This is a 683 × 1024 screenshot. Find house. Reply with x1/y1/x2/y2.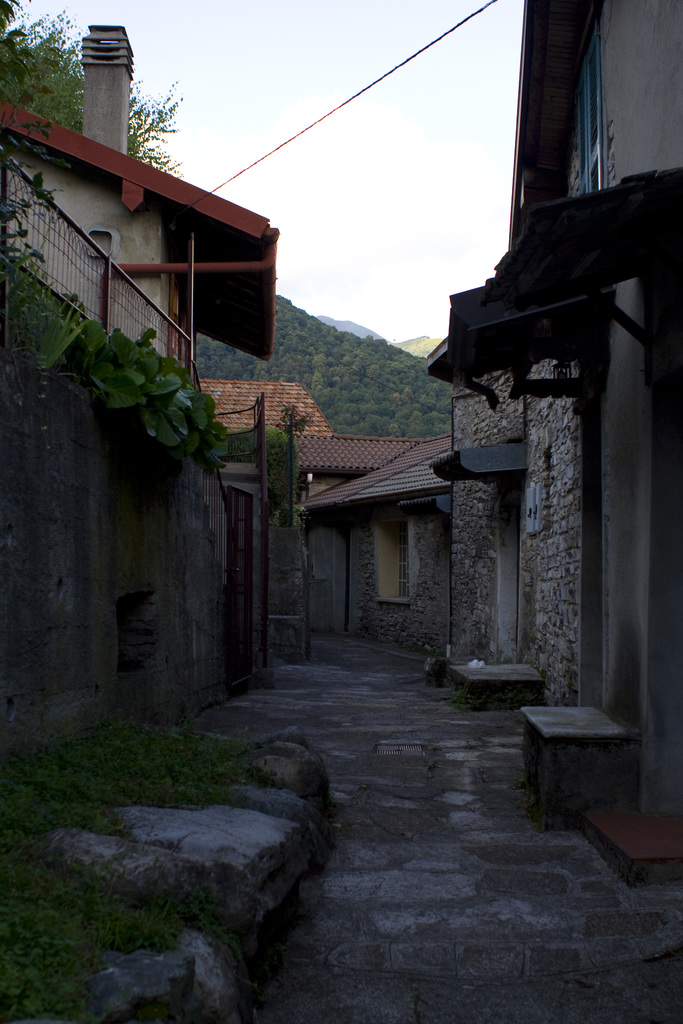
198/378/329/435.
